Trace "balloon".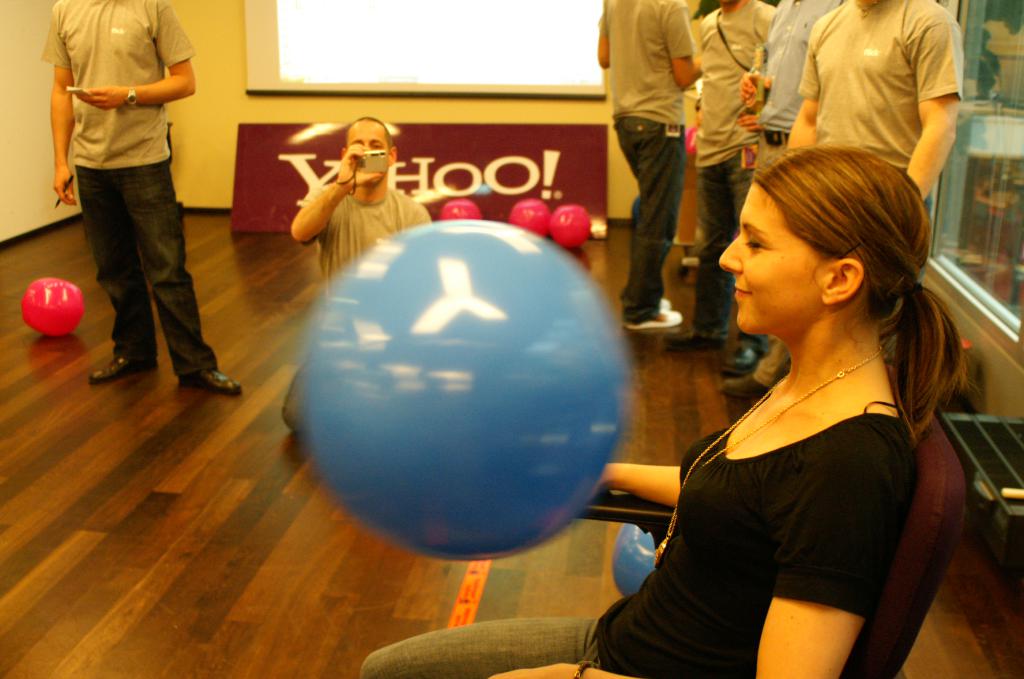
Traced to [left=511, top=200, right=553, bottom=238].
